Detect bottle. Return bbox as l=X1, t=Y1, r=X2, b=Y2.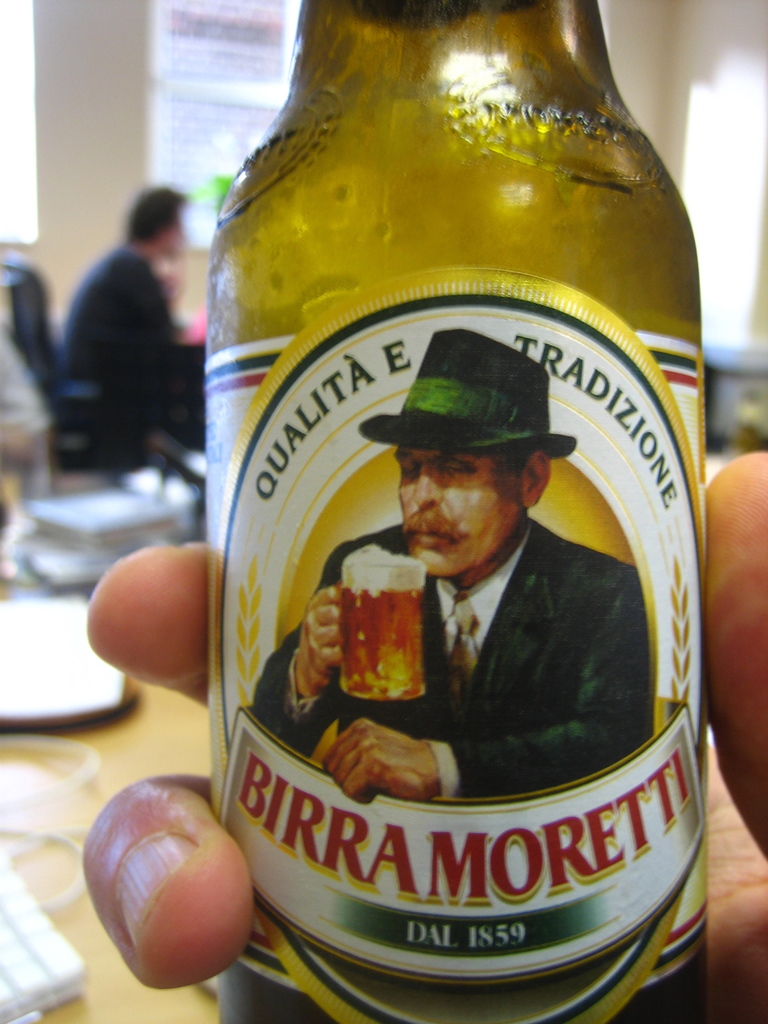
l=194, t=6, r=730, b=1023.
